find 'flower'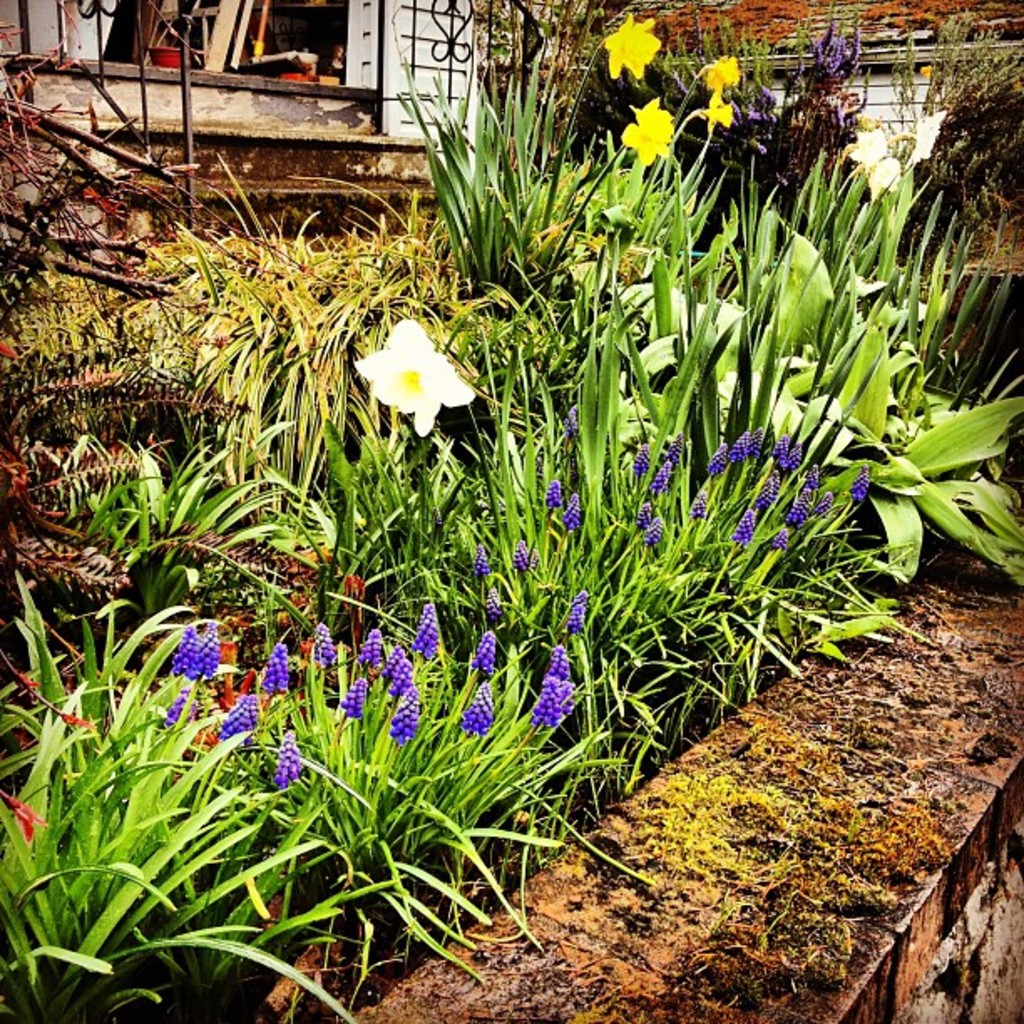
[x1=698, y1=90, x2=731, y2=134]
